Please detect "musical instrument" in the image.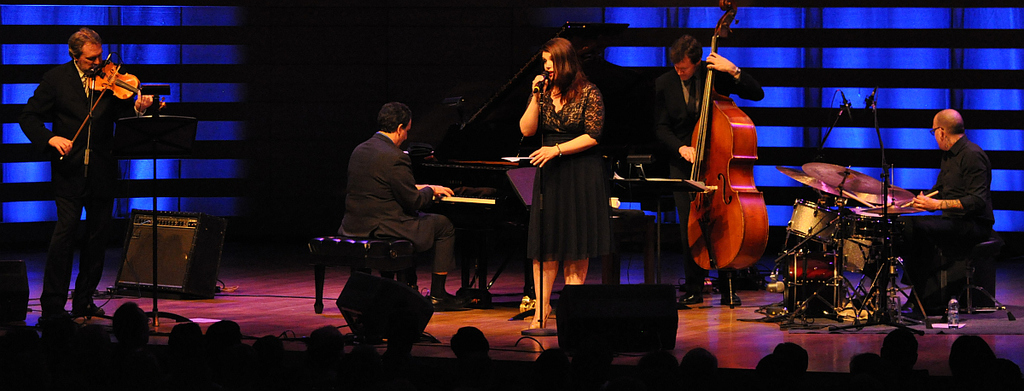
bbox=(769, 255, 845, 321).
